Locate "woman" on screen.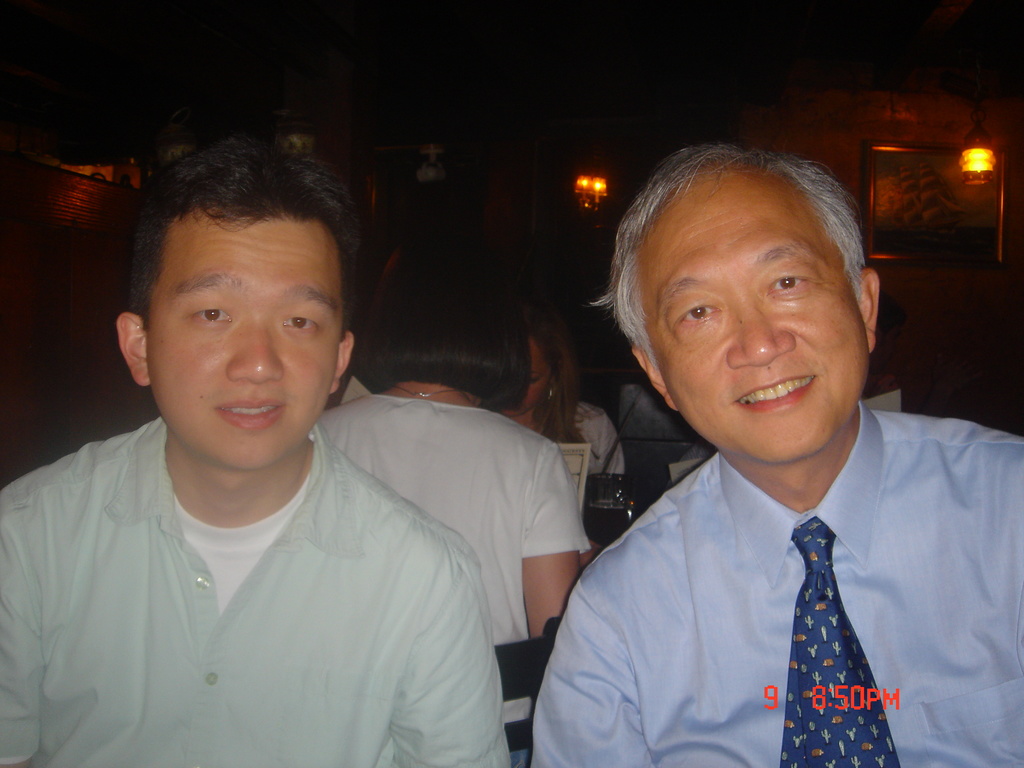
On screen at [left=504, top=304, right=627, bottom=476].
